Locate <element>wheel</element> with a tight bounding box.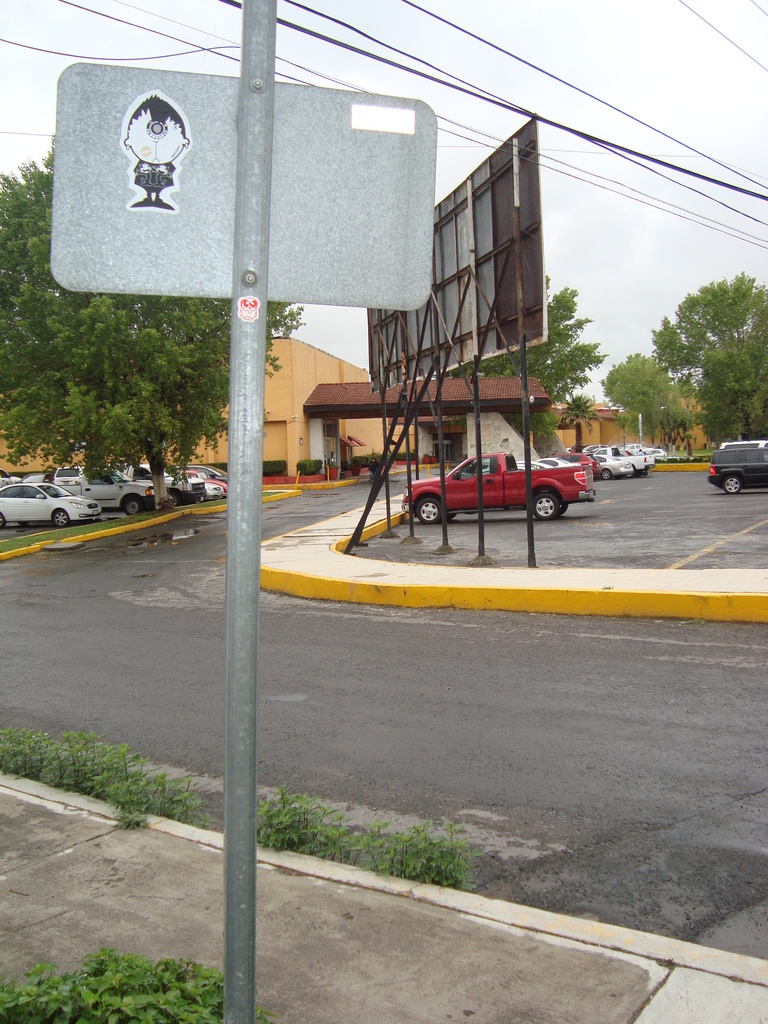
(534,491,565,517).
